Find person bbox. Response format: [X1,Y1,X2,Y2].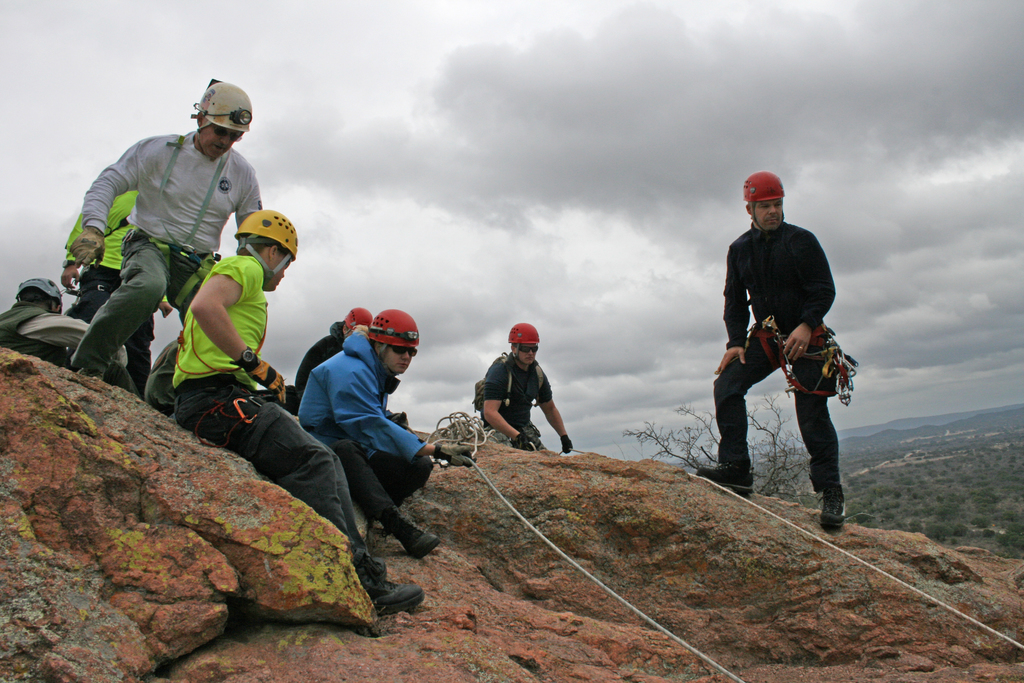
[701,172,858,532].
